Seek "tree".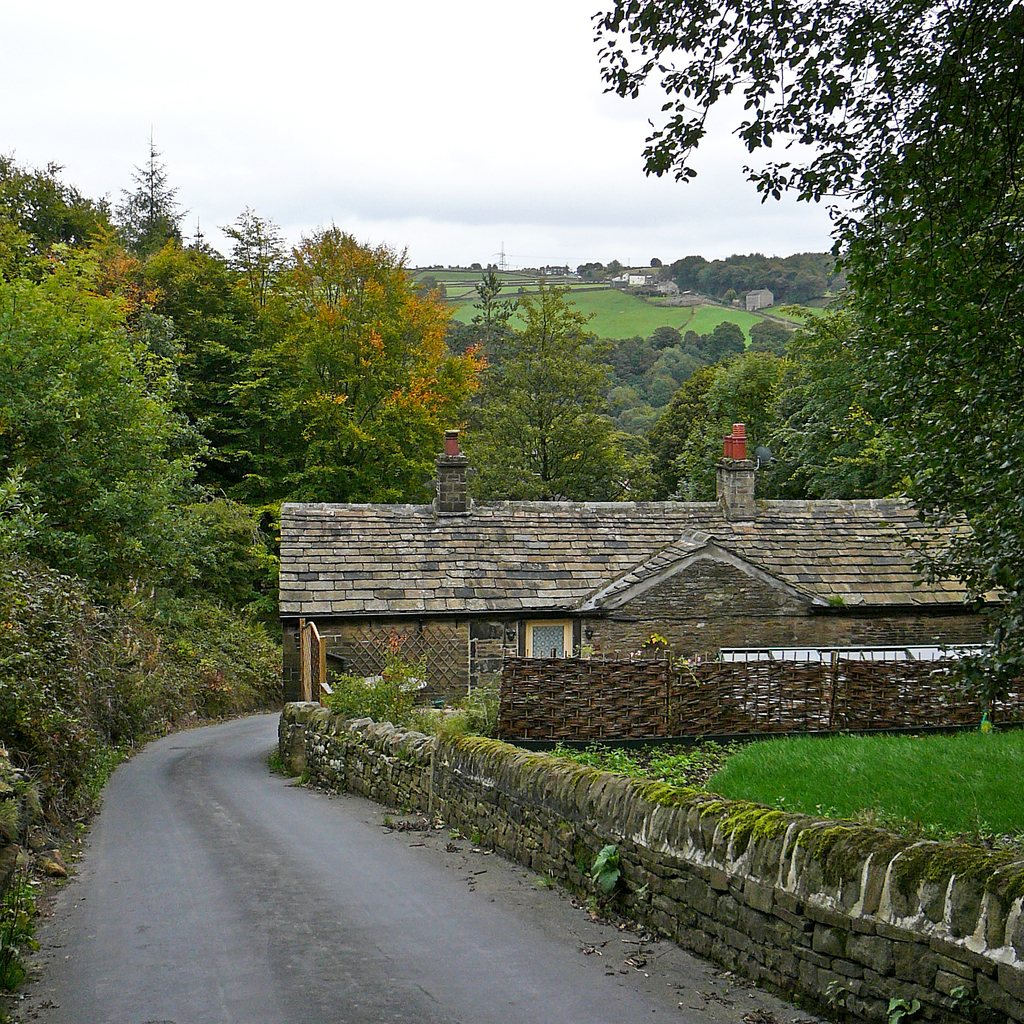
(627,349,788,504).
